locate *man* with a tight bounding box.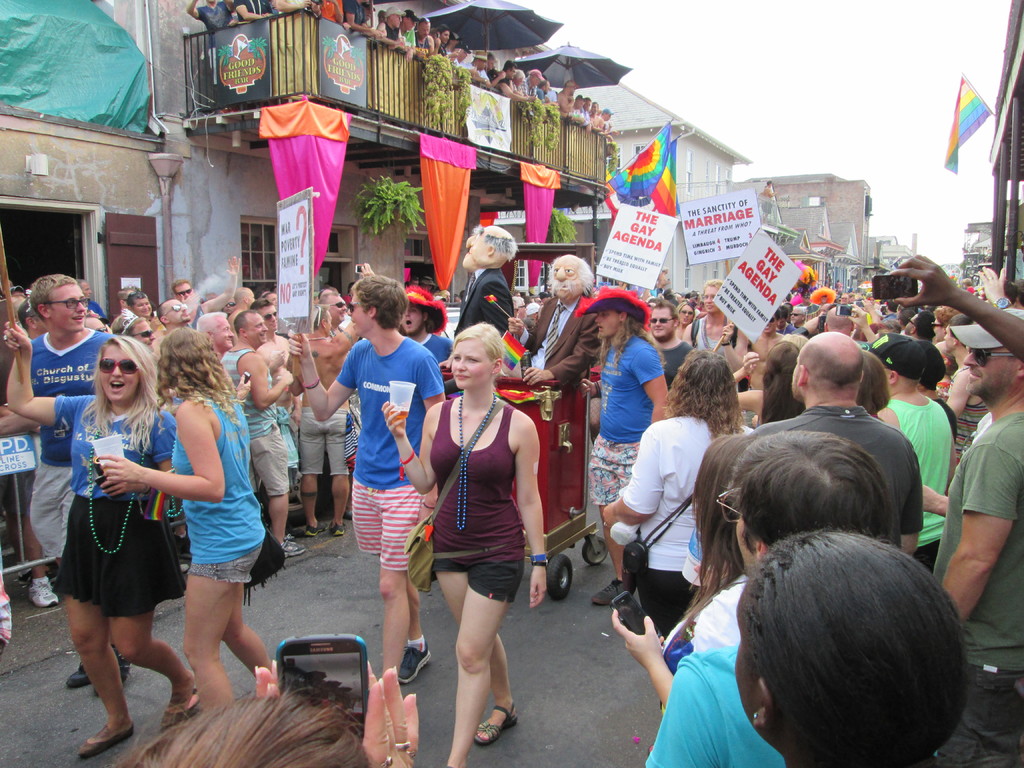
Rect(788, 305, 807, 327).
